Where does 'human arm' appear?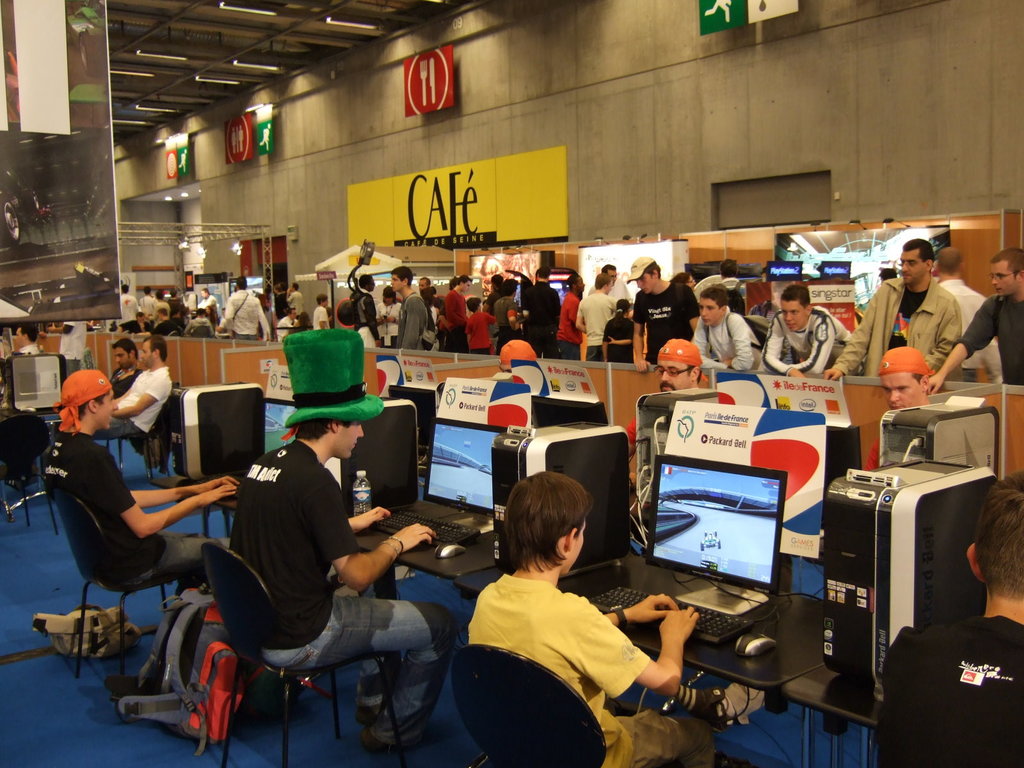
Appears at (left=920, top=294, right=998, bottom=397).
